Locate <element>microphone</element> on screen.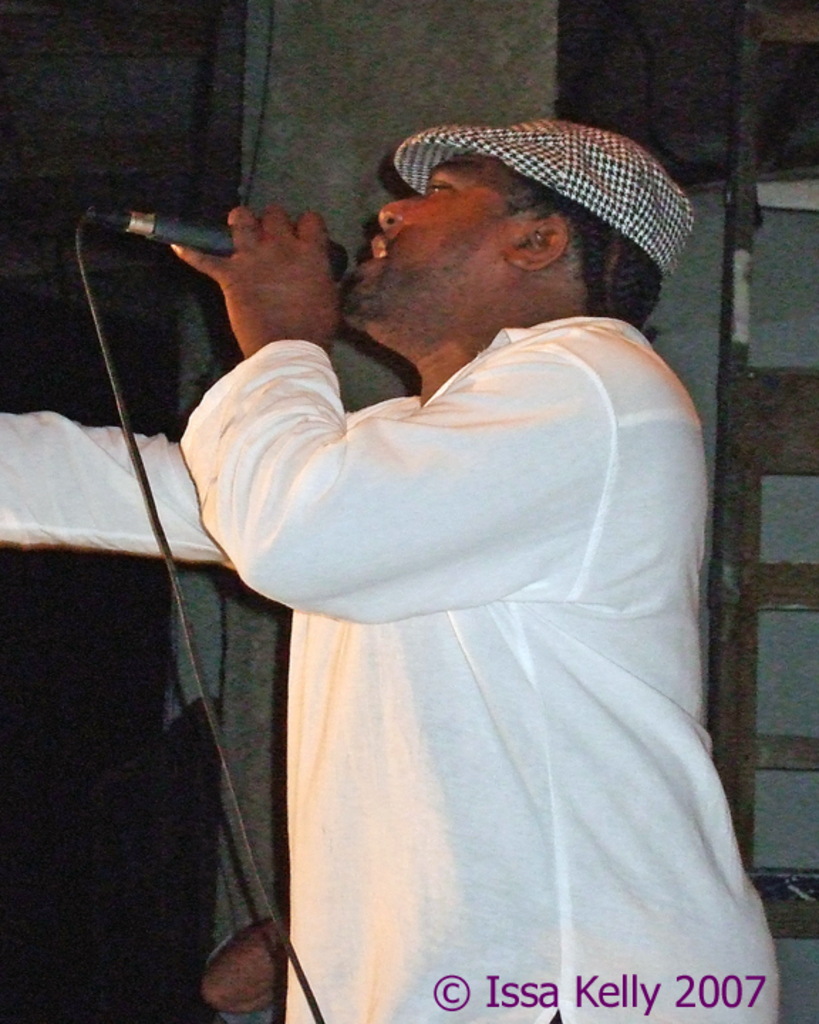
On screen at pyautogui.locateOnScreen(85, 206, 351, 262).
